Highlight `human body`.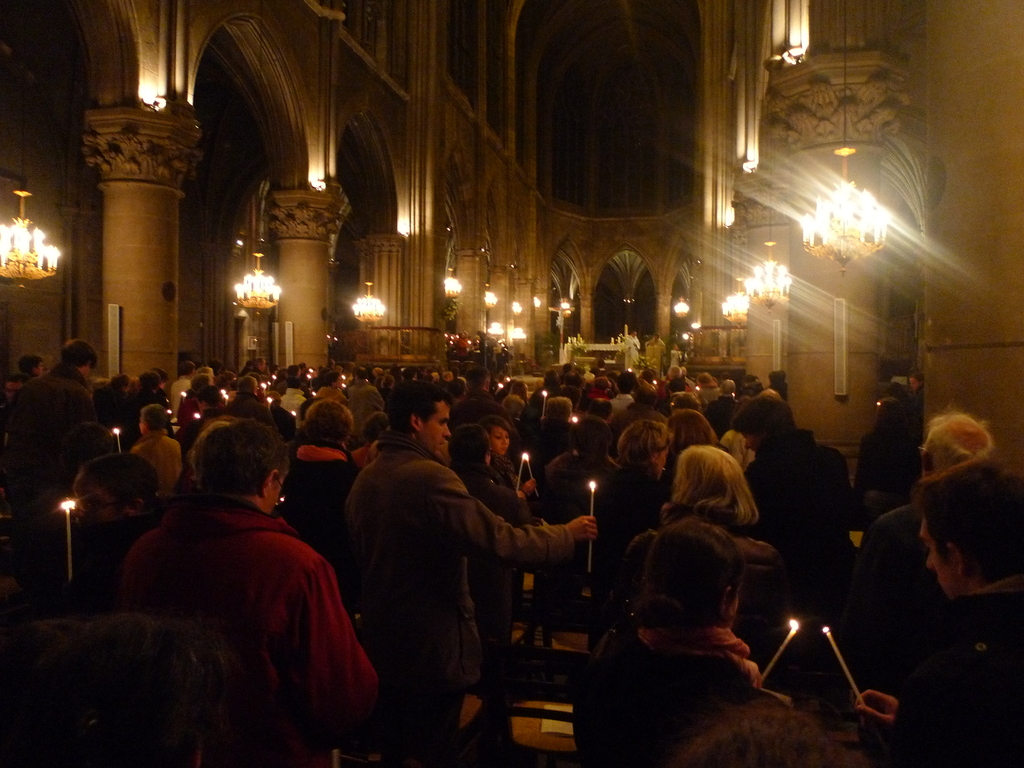
Highlighted region: 0, 362, 104, 580.
